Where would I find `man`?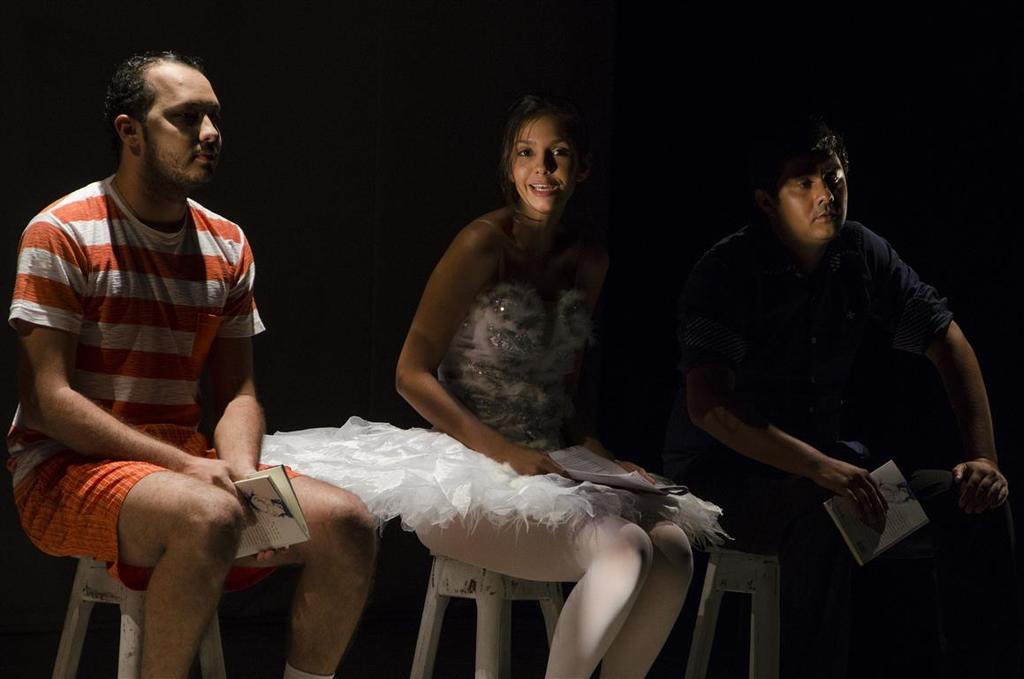
At crop(647, 113, 1022, 678).
